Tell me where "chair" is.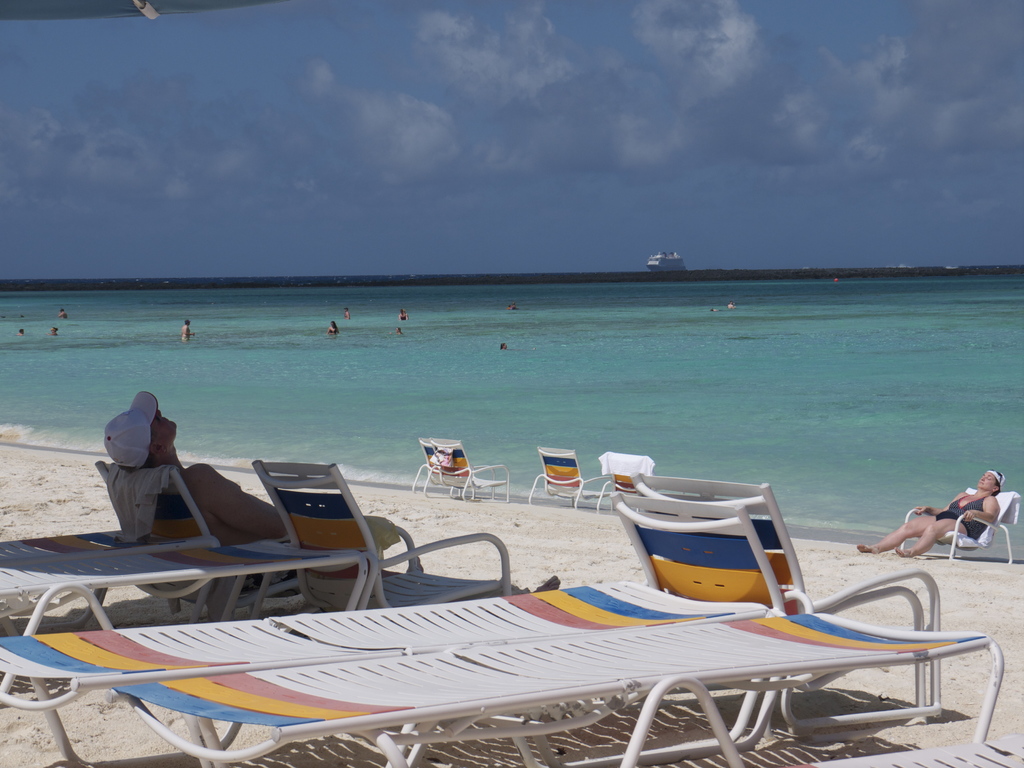
"chair" is at (526, 446, 616, 512).
